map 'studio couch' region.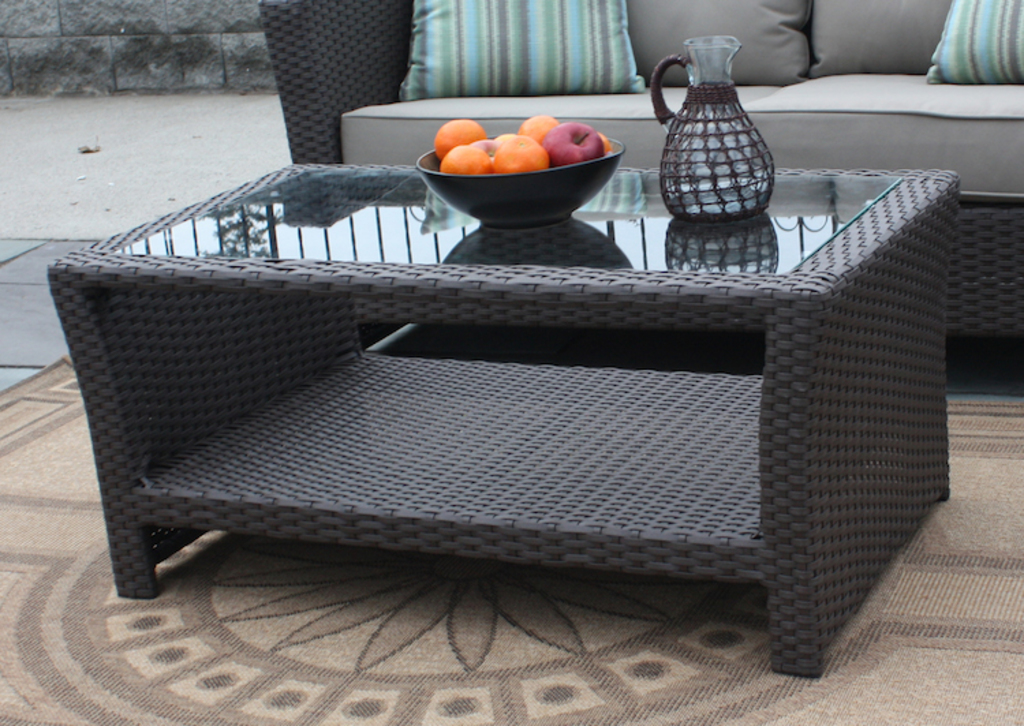
Mapped to 257:0:1023:366.
